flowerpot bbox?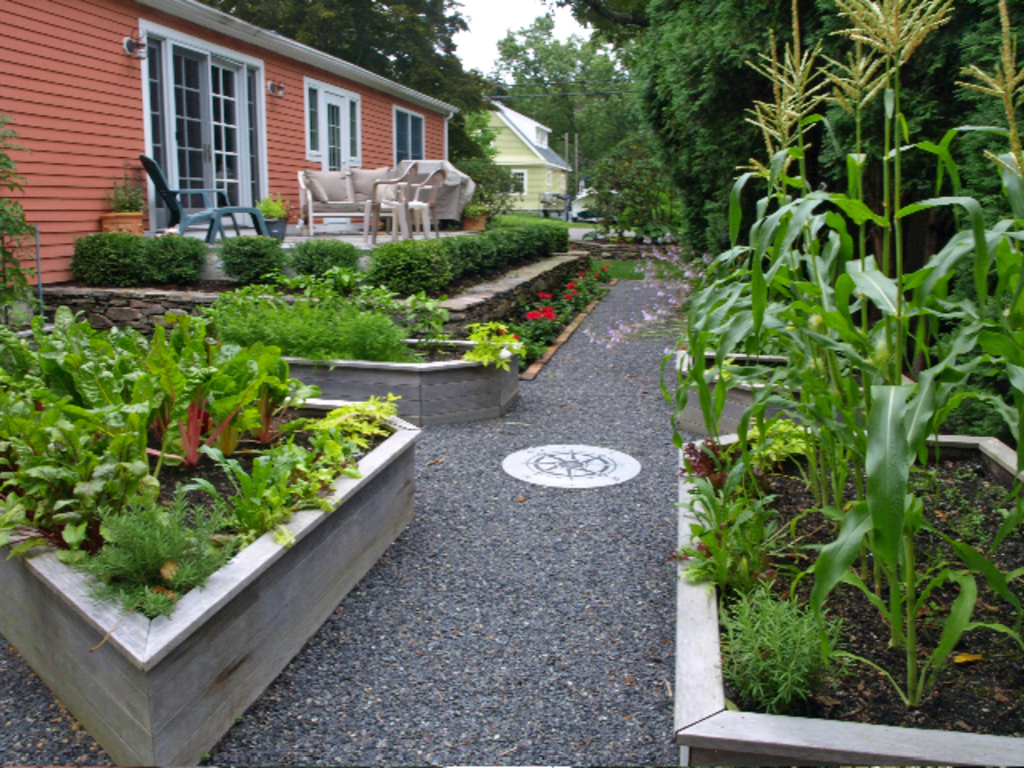
(left=211, top=328, right=520, bottom=416)
